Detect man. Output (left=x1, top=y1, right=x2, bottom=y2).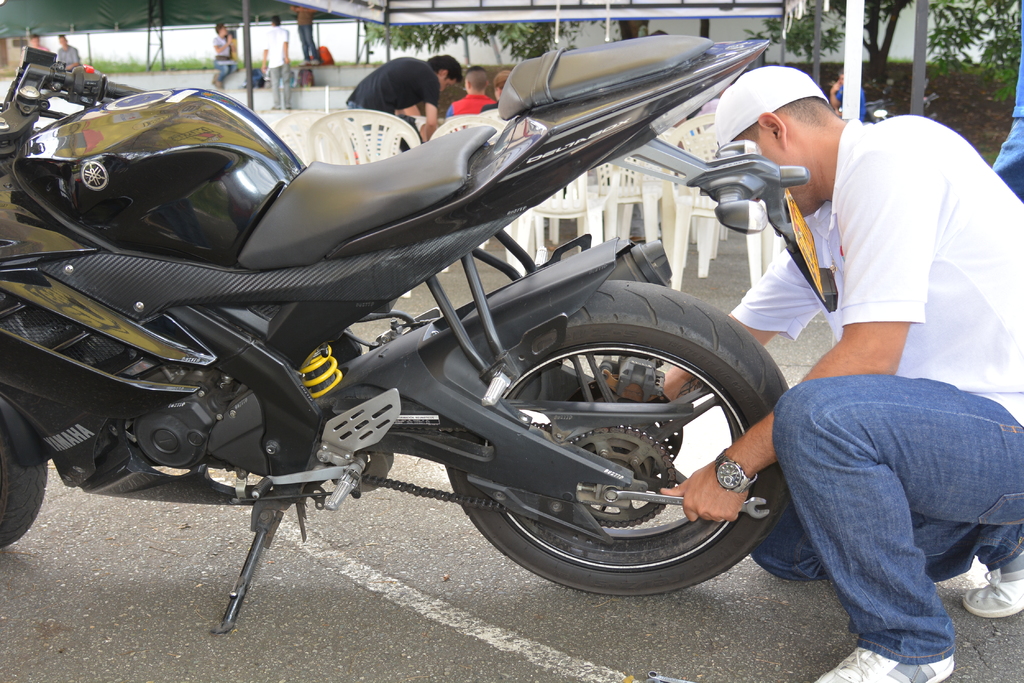
(left=445, top=65, right=495, bottom=117).
